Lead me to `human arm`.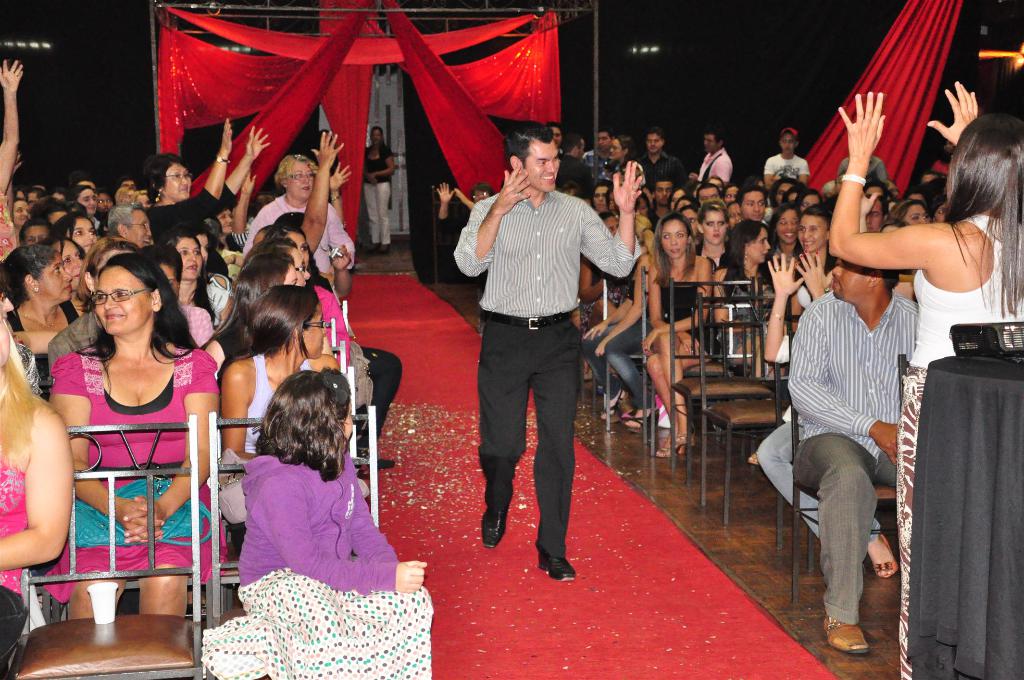
Lead to crop(572, 157, 646, 286).
